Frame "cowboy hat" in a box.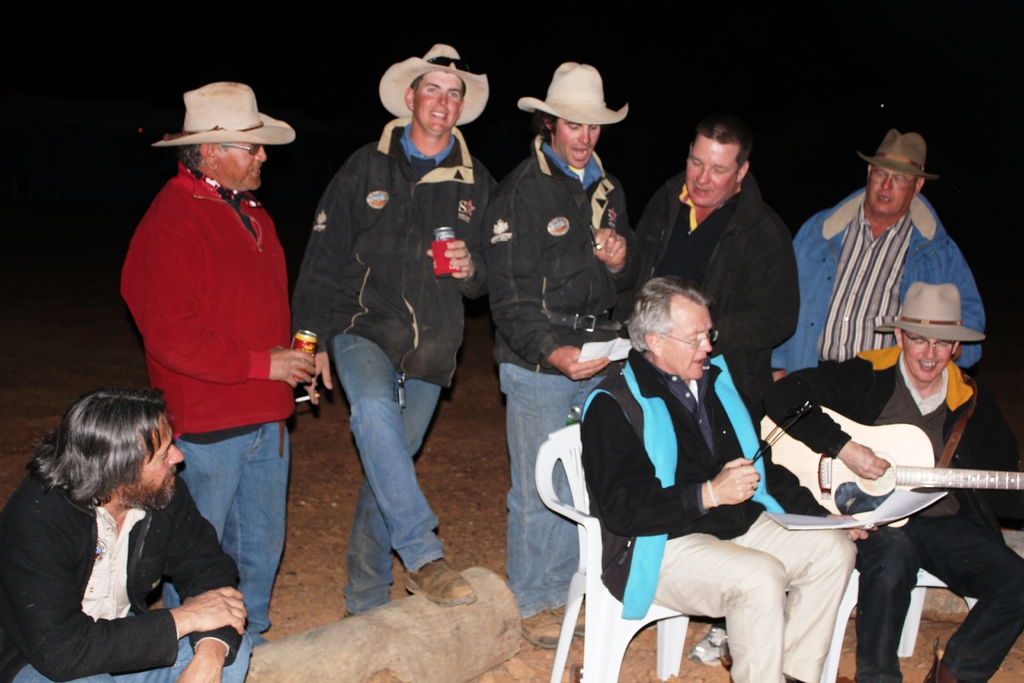
[874, 281, 987, 344].
